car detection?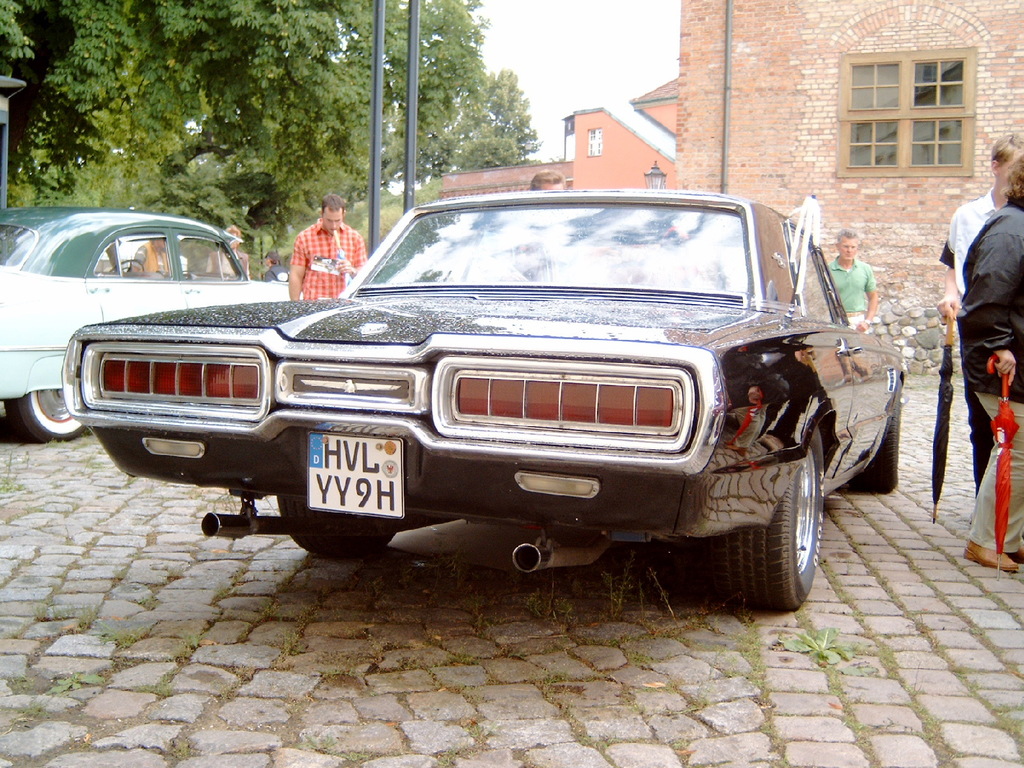
<region>0, 203, 294, 438</region>
